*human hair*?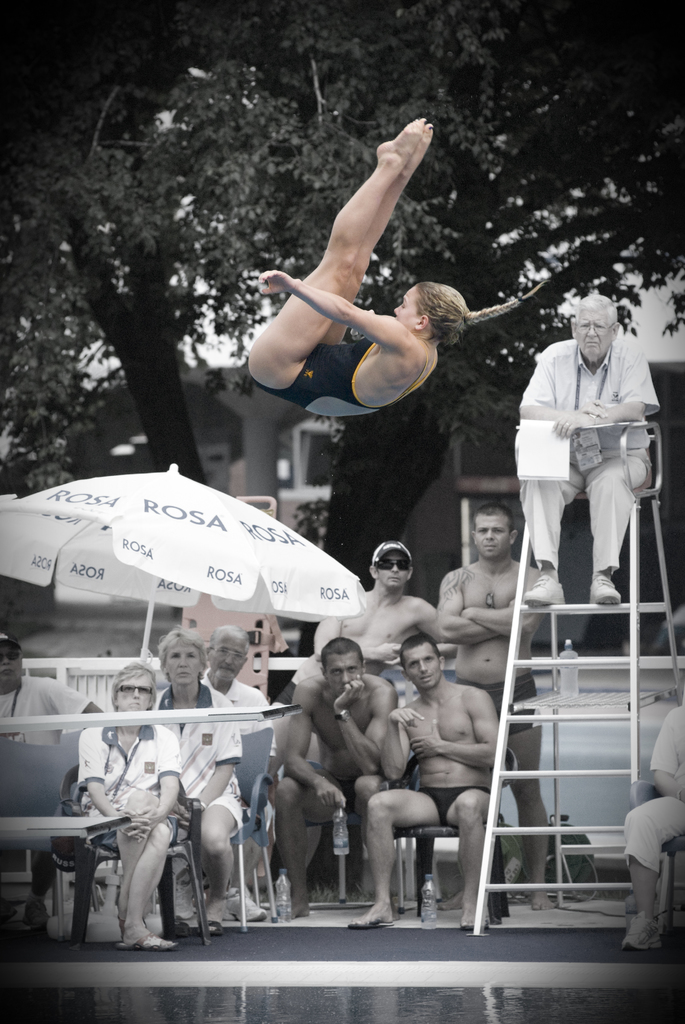
[473, 502, 515, 537]
